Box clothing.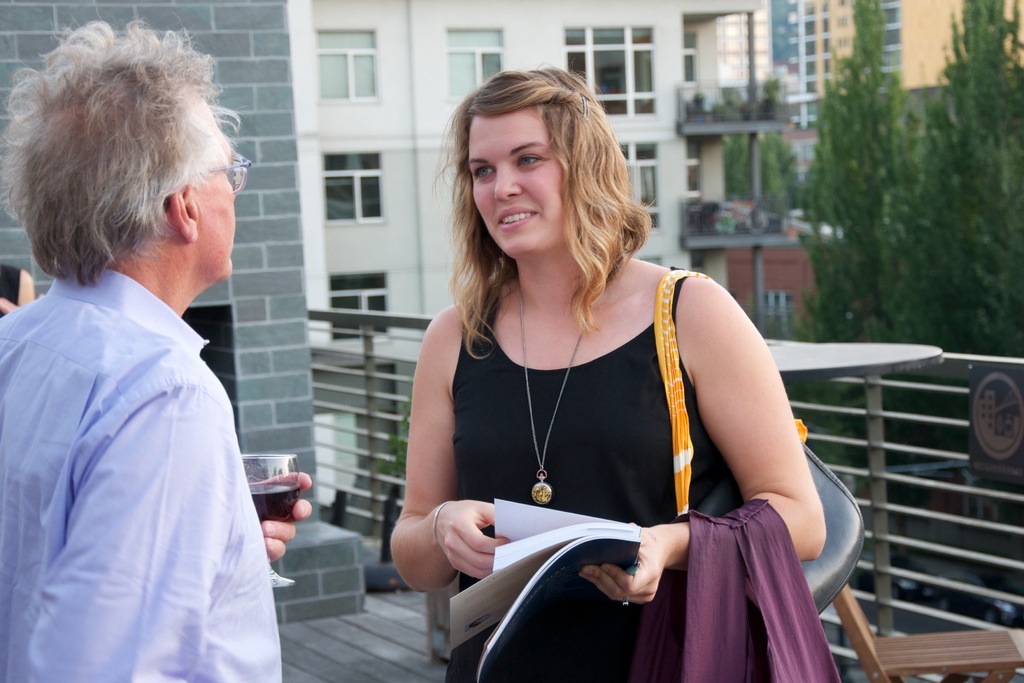
rect(0, 264, 278, 682).
